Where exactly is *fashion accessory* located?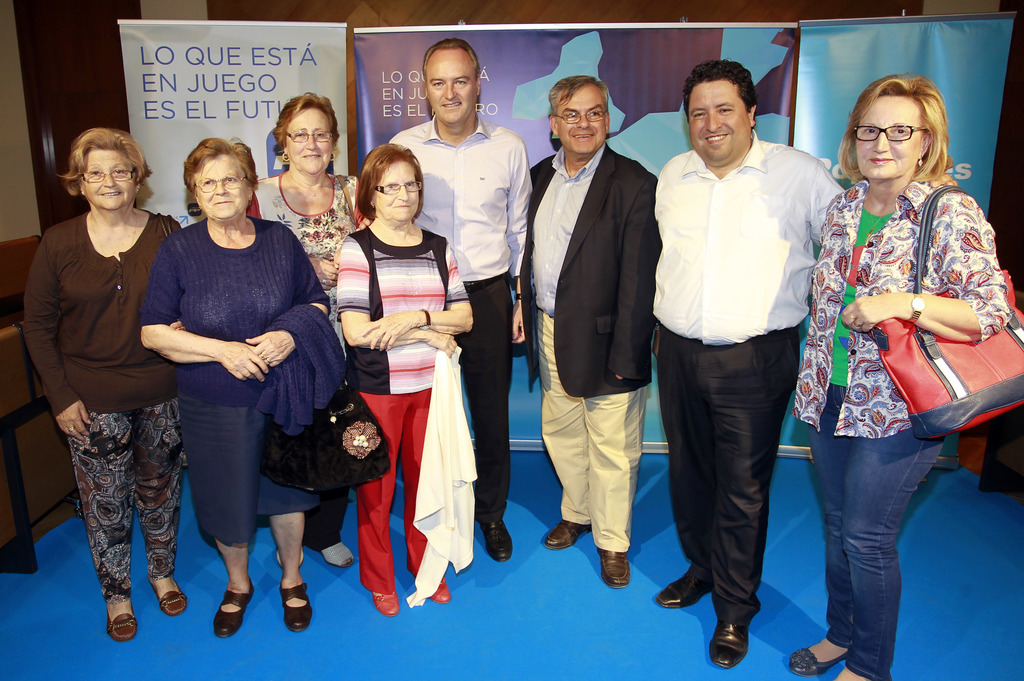
Its bounding box is bbox(326, 148, 337, 163).
